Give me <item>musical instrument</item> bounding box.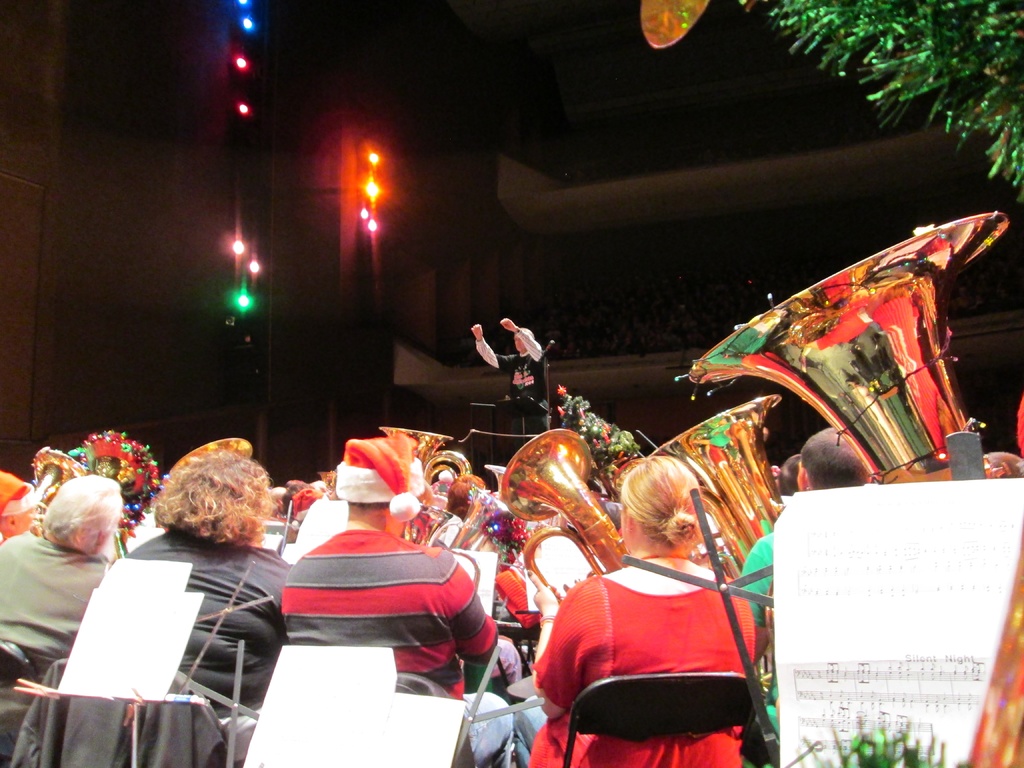
l=673, t=205, r=1017, b=505.
